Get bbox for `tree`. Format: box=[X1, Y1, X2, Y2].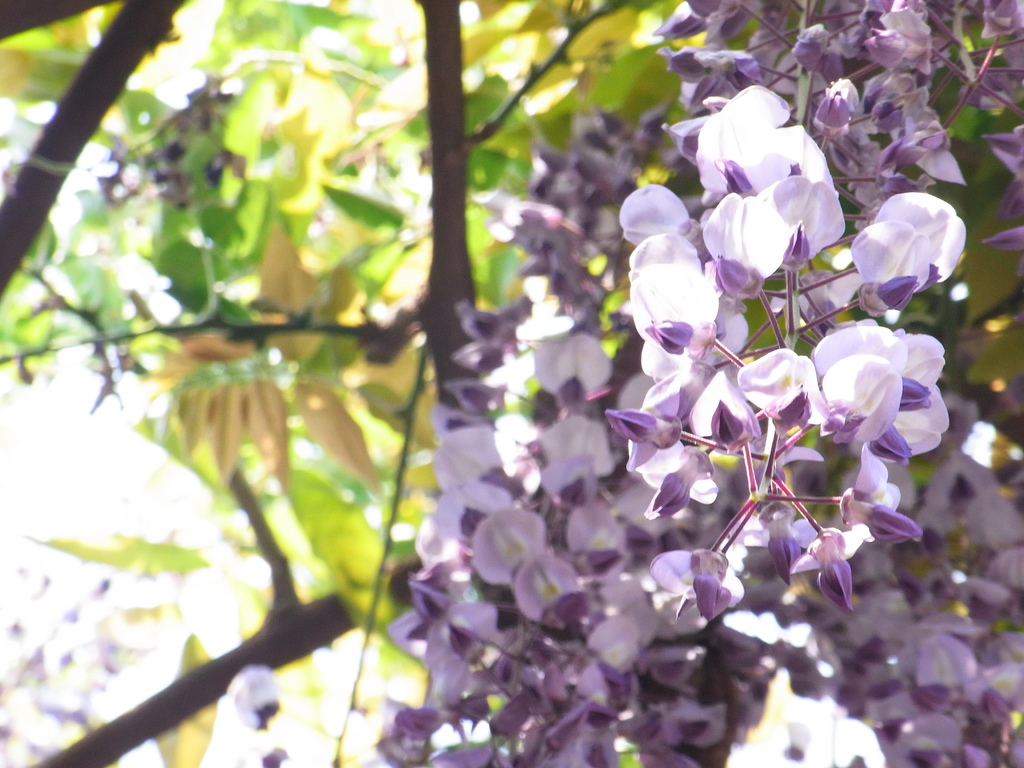
box=[0, 0, 1023, 767].
